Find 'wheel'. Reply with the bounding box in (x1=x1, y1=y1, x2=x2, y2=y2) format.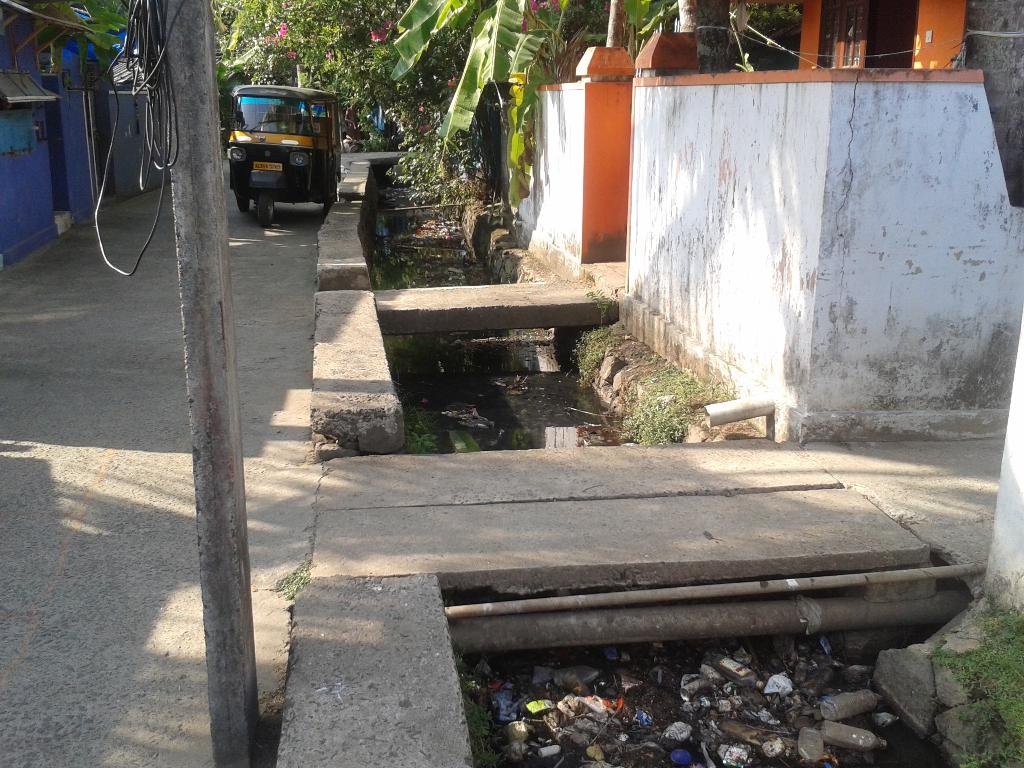
(x1=324, y1=198, x2=329, y2=218).
